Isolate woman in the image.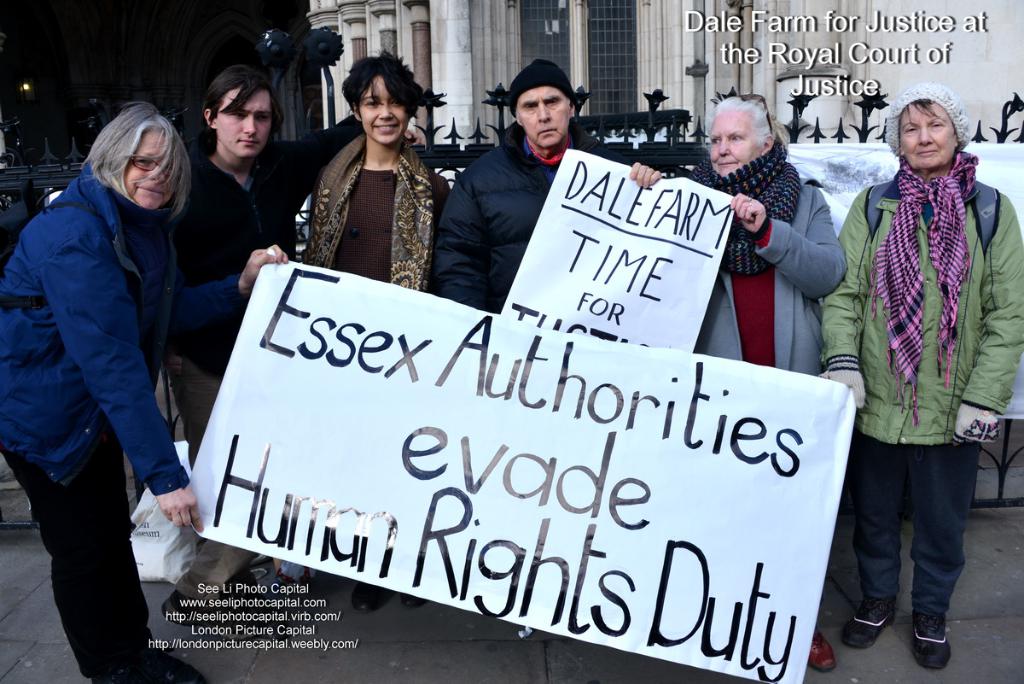
Isolated region: l=676, t=93, r=852, b=671.
